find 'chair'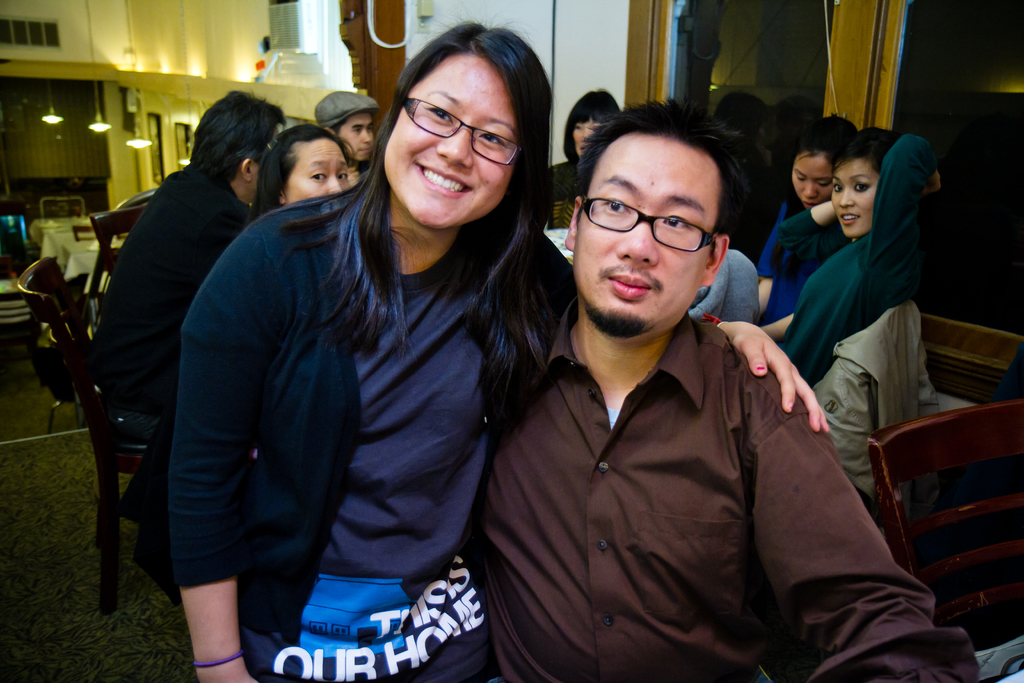
pyautogui.locateOnScreen(862, 396, 1023, 682)
